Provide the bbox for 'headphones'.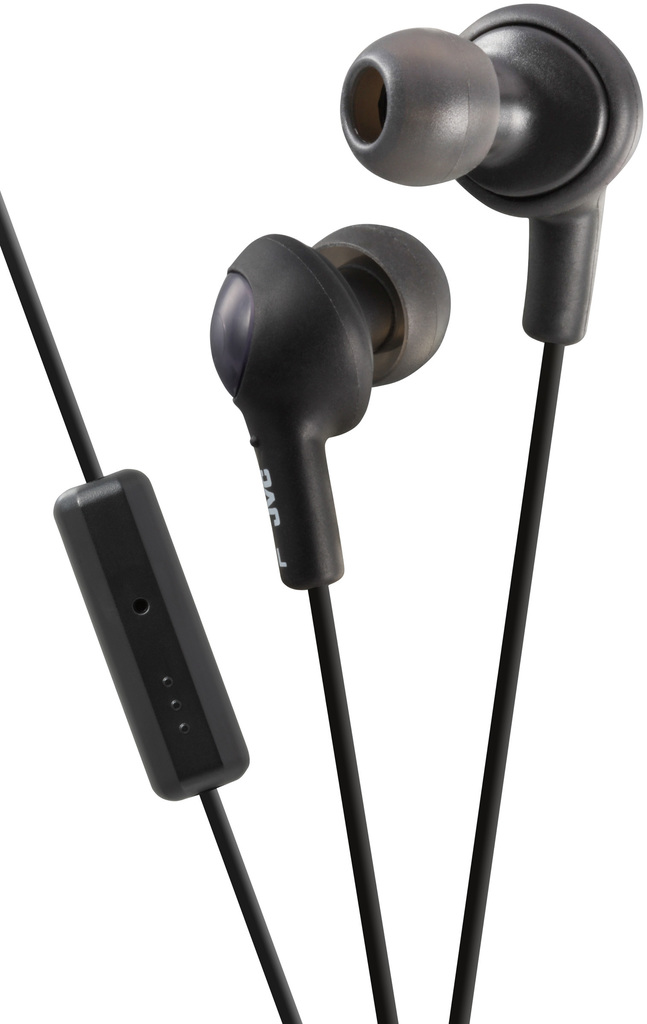
<region>0, 0, 646, 1023</region>.
